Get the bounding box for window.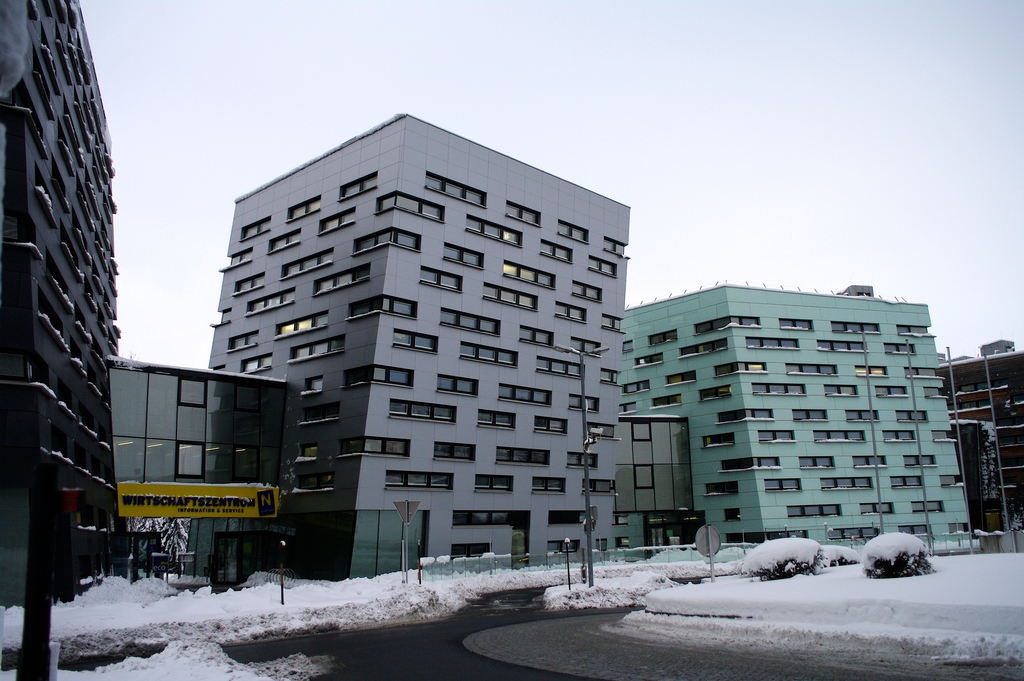
select_region(695, 386, 733, 404).
